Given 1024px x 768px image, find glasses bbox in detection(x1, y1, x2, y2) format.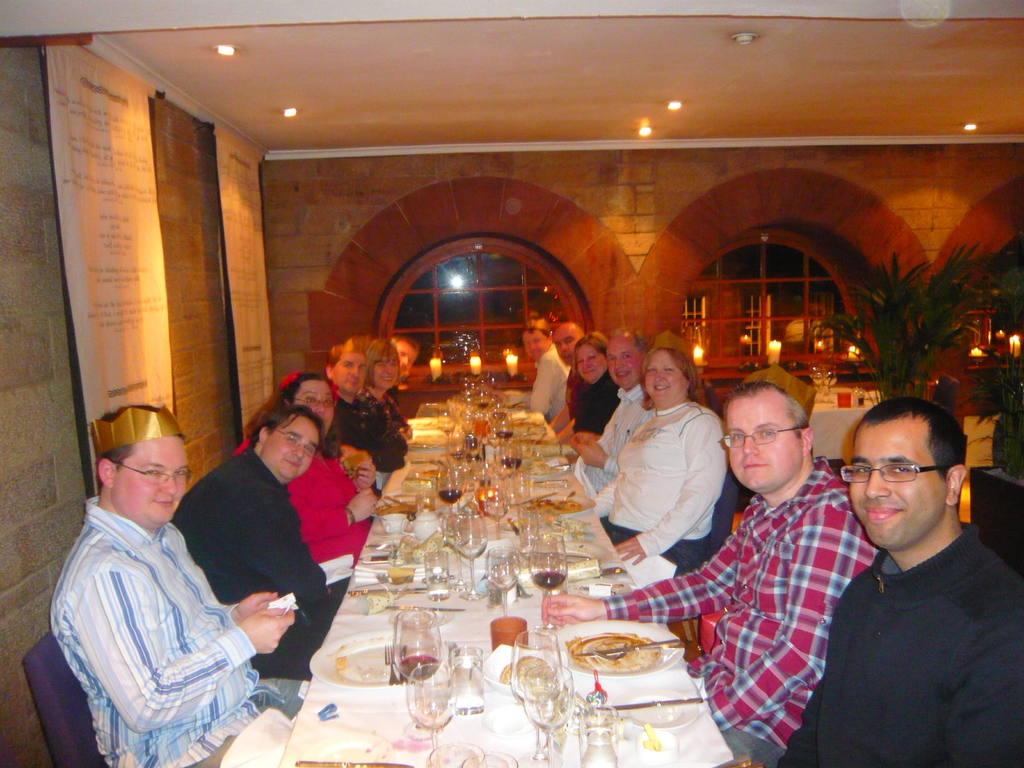
detection(840, 460, 952, 481).
